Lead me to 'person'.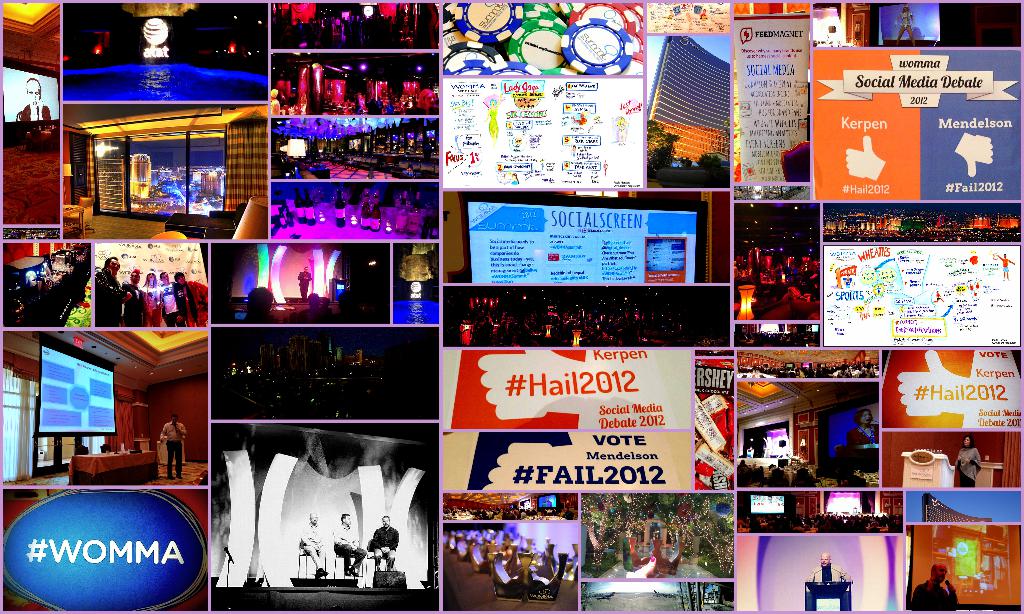
Lead to {"left": 301, "top": 511, "right": 326, "bottom": 578}.
